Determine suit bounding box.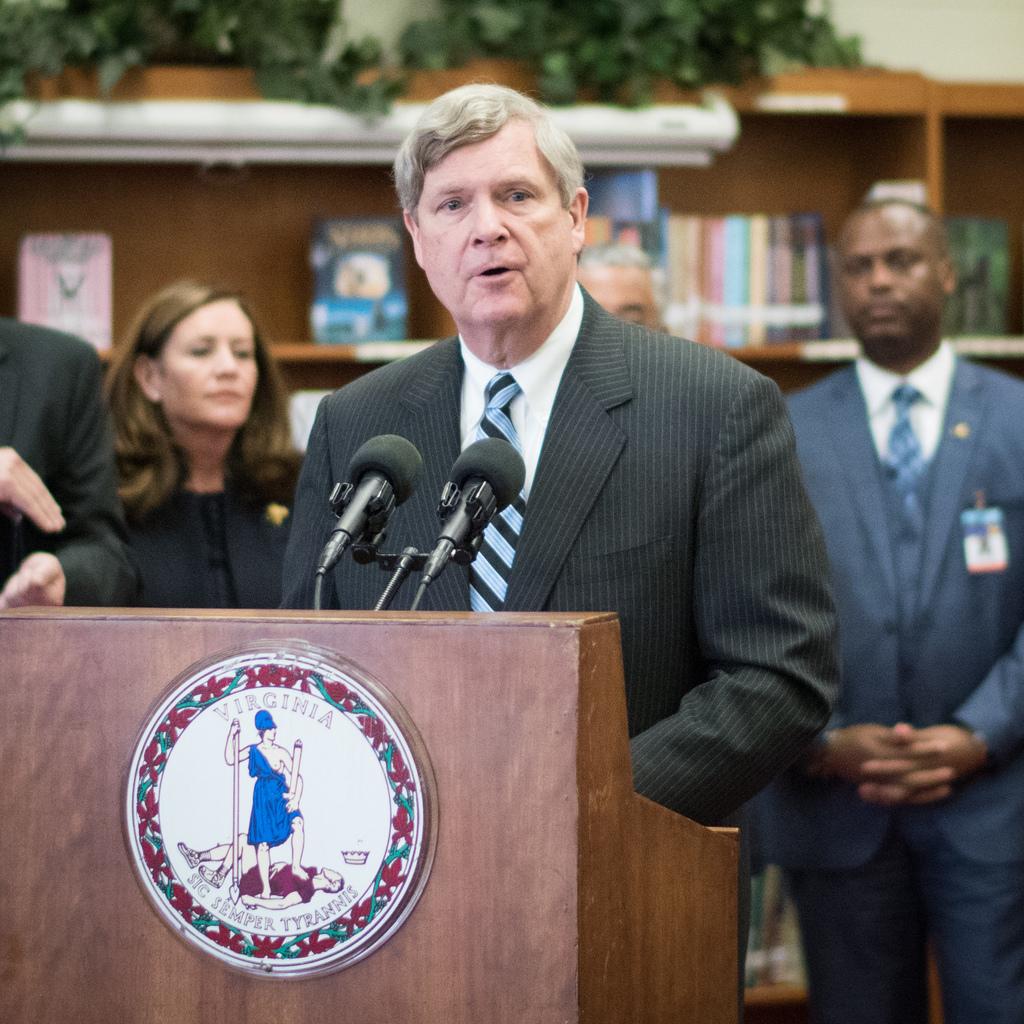
Determined: region(275, 282, 841, 1023).
